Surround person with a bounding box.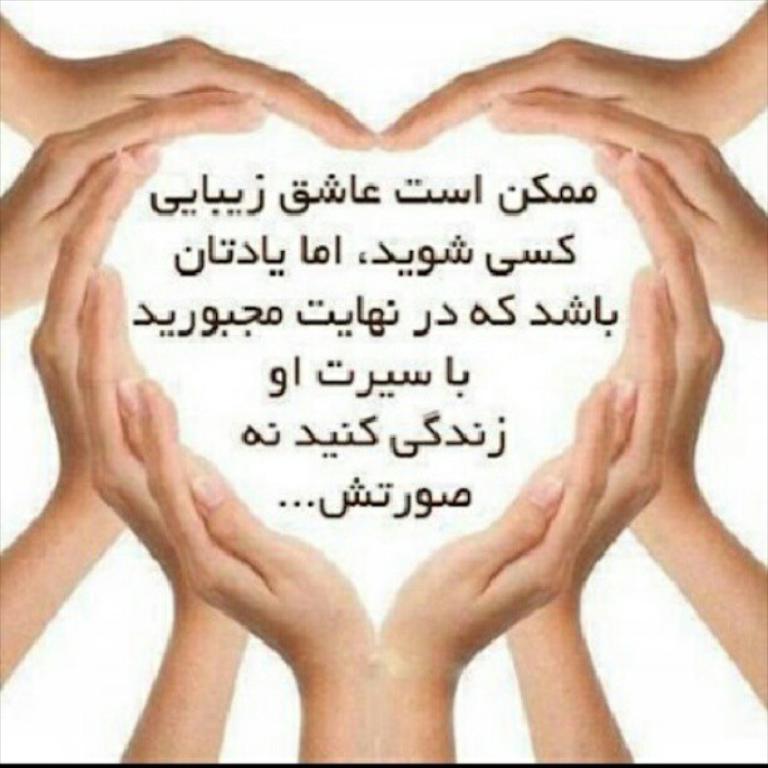
[x1=0, y1=139, x2=158, y2=679].
